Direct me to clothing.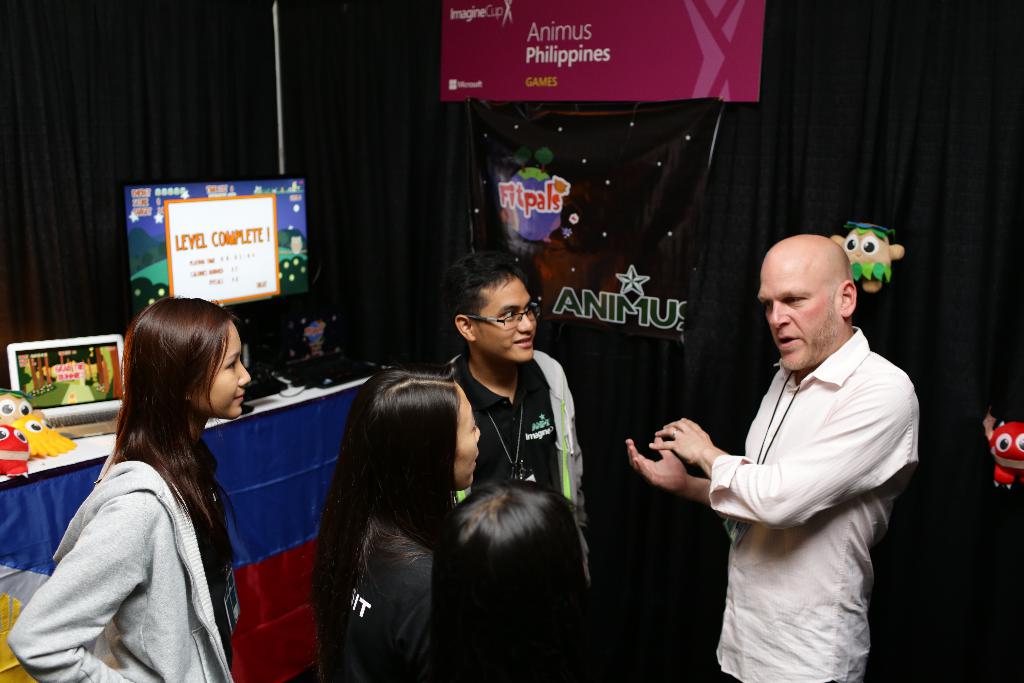
Direction: [left=5, top=458, right=240, bottom=682].
